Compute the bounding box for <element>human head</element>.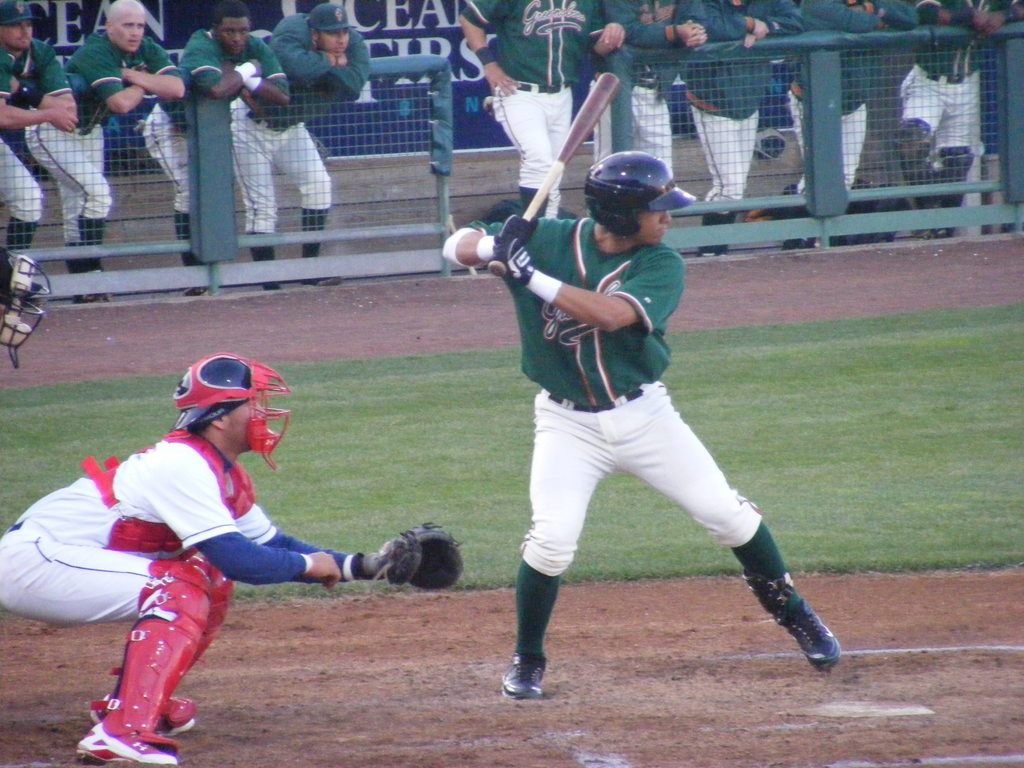
(x1=586, y1=146, x2=681, y2=232).
